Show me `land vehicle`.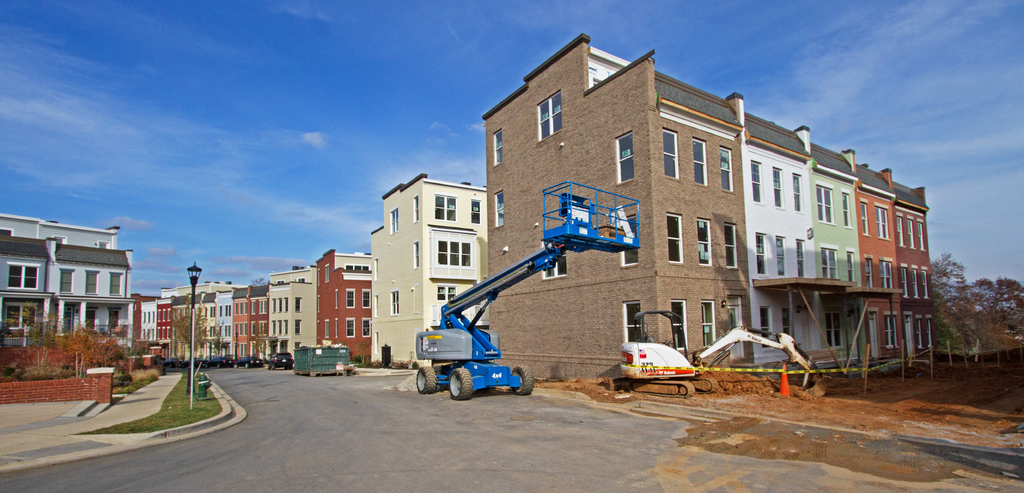
`land vehicle` is here: {"x1": 157, "y1": 355, "x2": 182, "y2": 370}.
